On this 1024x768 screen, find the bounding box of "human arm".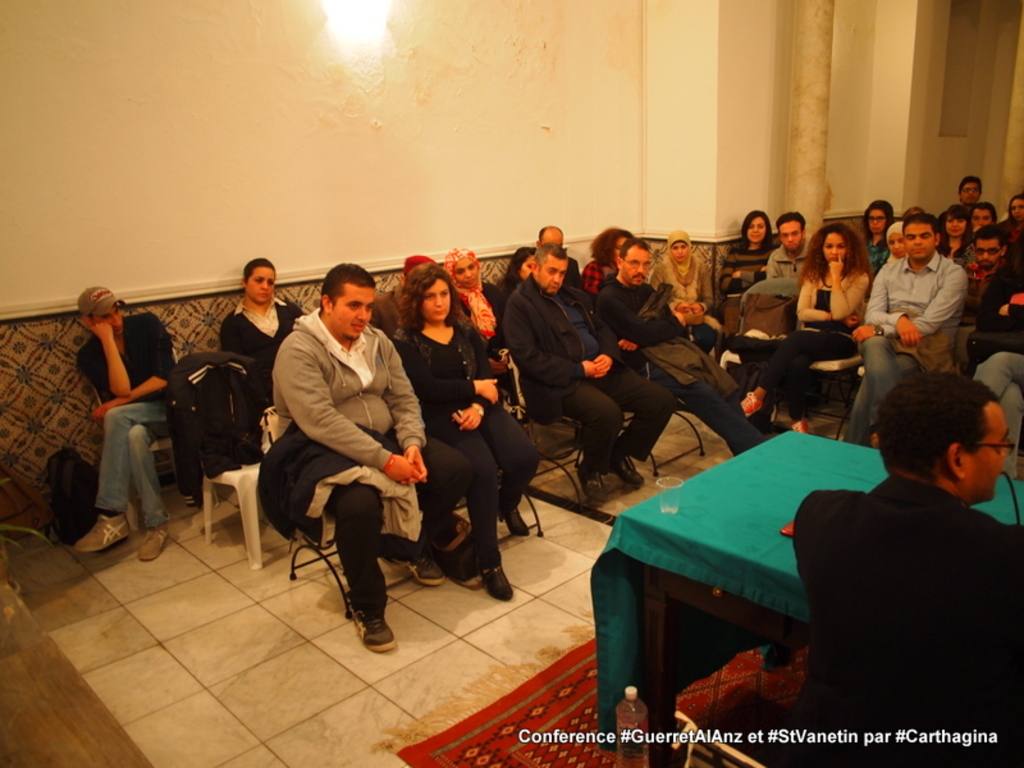
Bounding box: {"left": 731, "top": 269, "right": 764, "bottom": 287}.
